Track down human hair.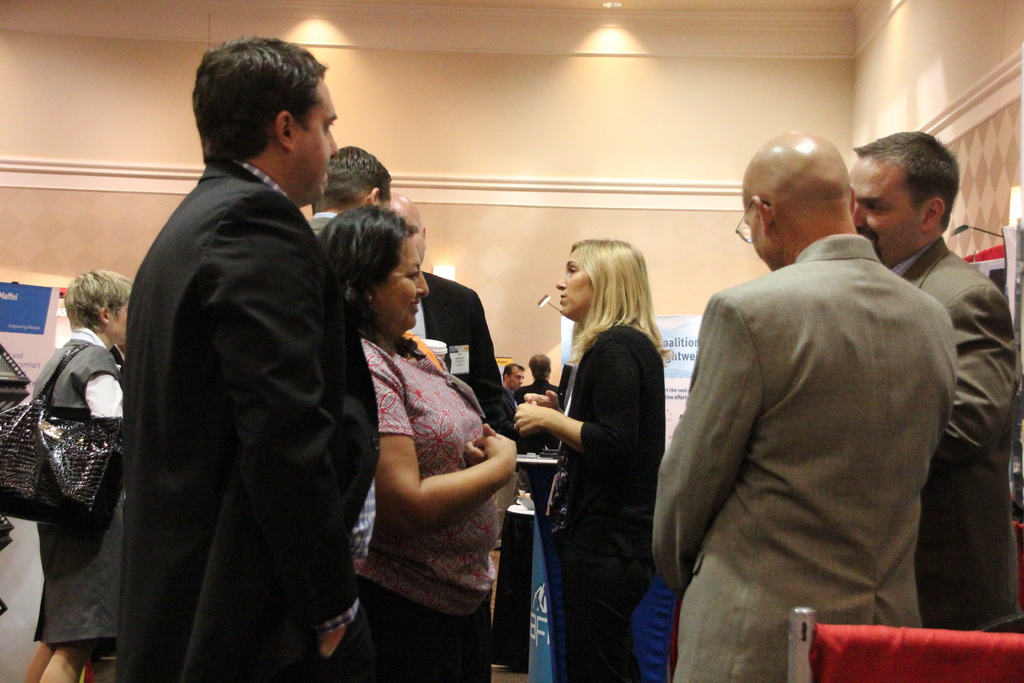
Tracked to {"left": 561, "top": 237, "right": 669, "bottom": 371}.
